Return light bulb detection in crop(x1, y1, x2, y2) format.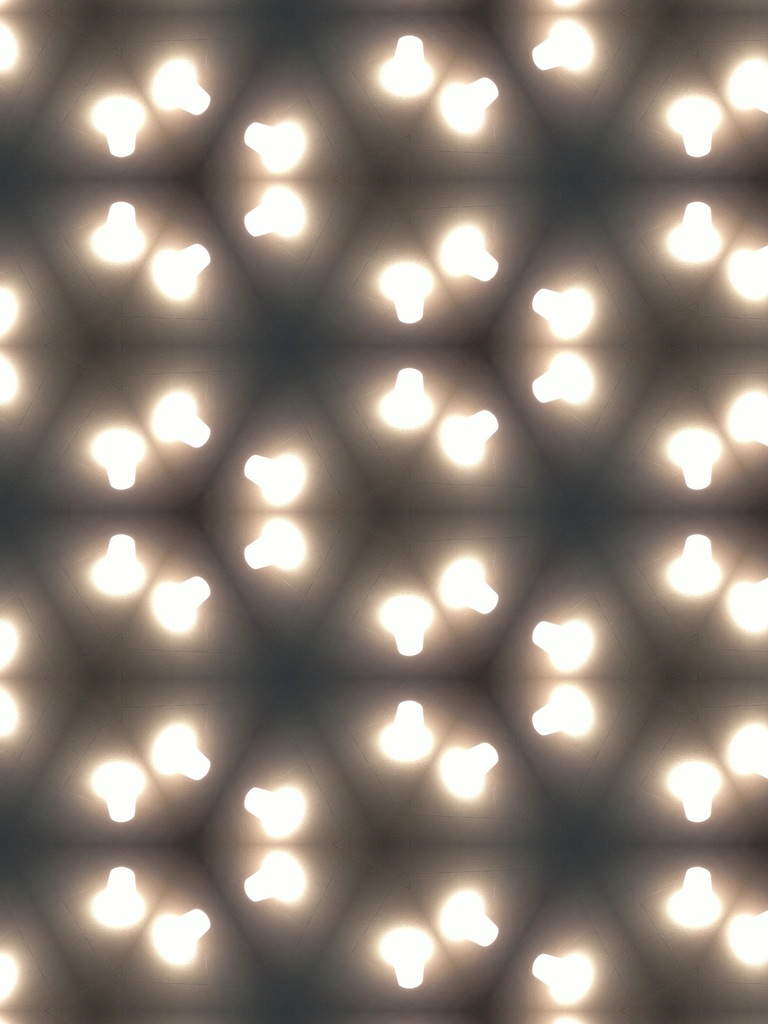
crop(730, 912, 767, 970).
